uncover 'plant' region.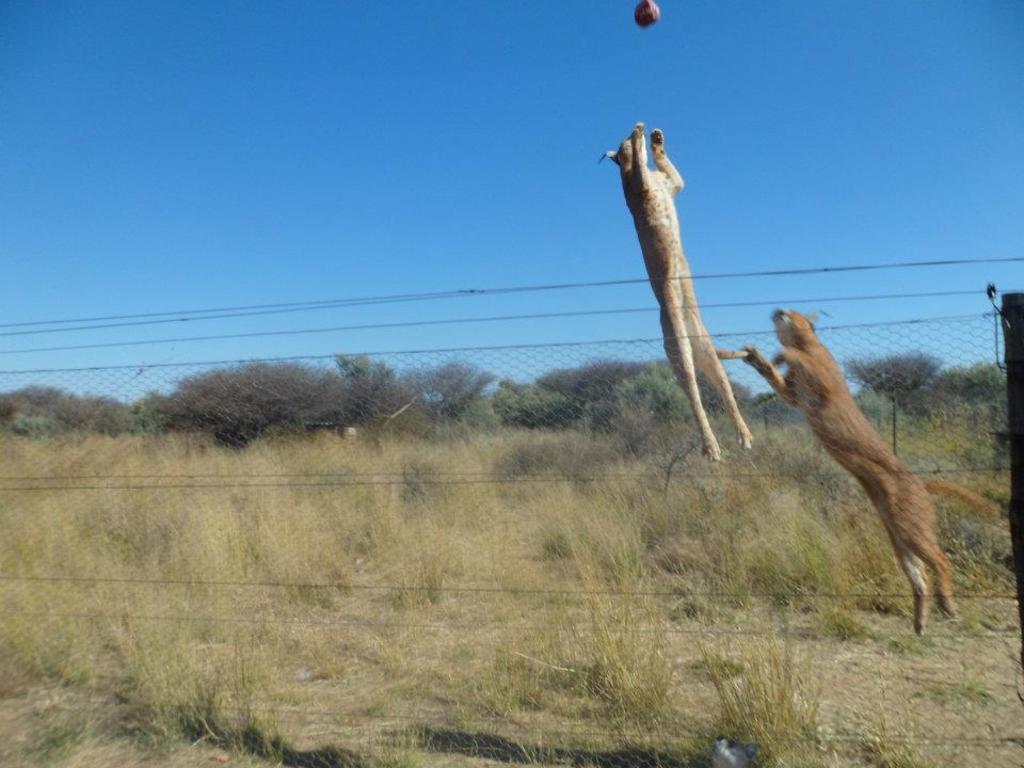
Uncovered: (702,631,821,767).
